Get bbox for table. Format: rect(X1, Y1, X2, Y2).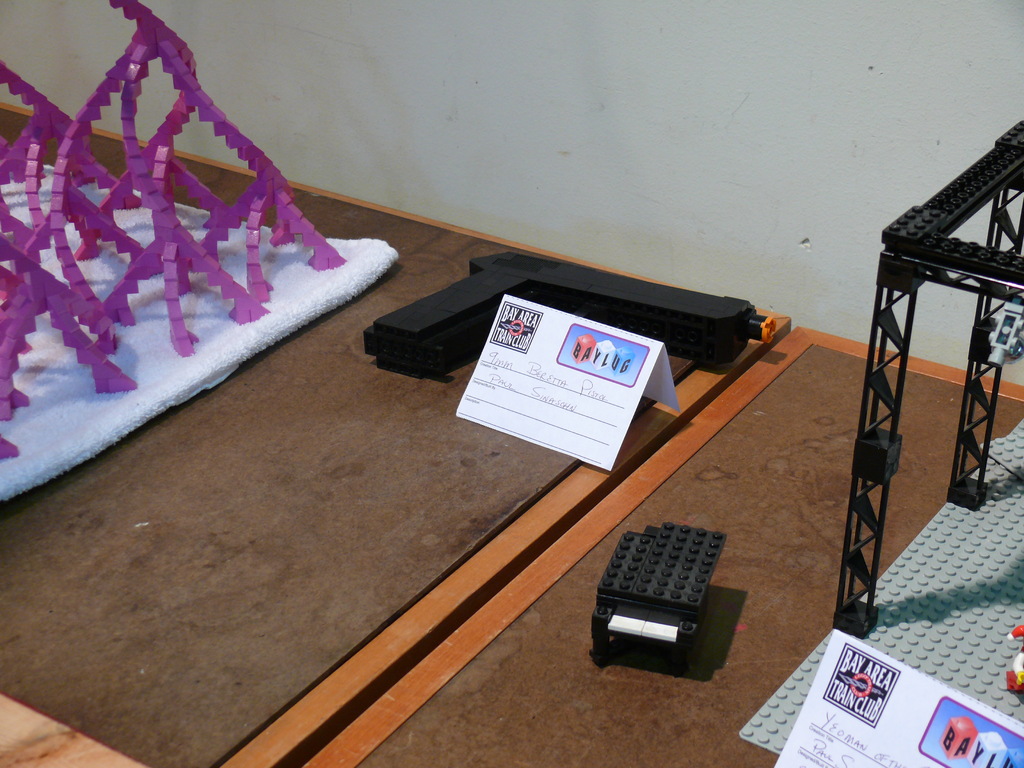
rect(301, 324, 1023, 767).
